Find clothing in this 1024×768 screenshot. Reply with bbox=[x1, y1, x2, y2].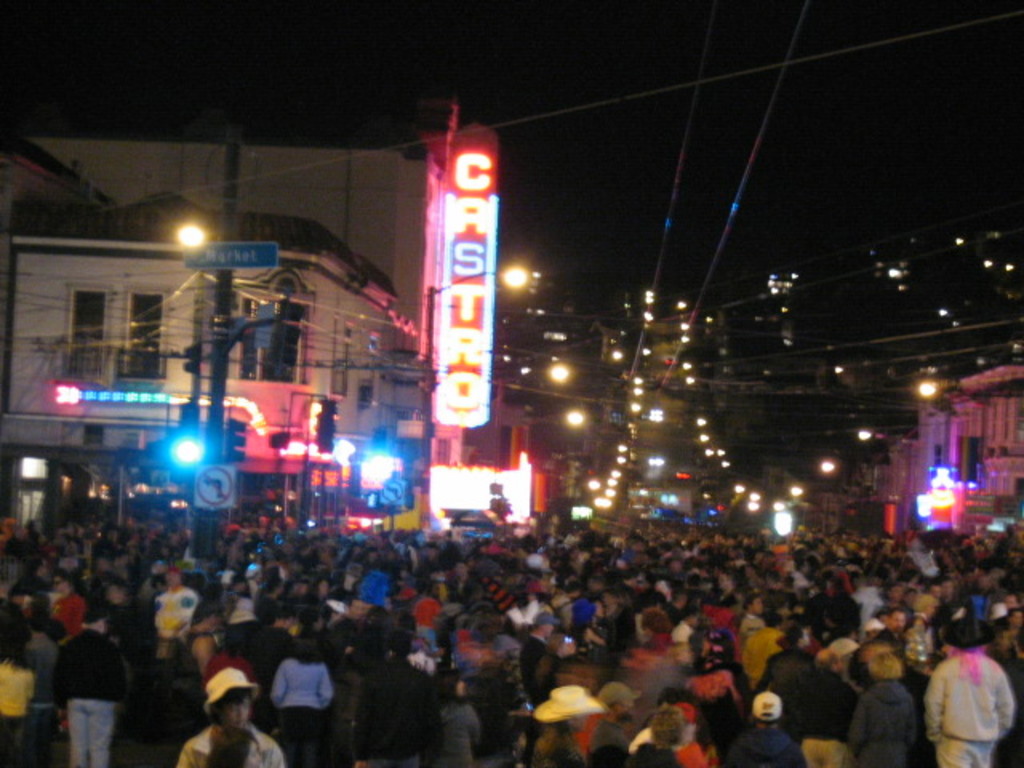
bbox=[883, 629, 915, 651].
